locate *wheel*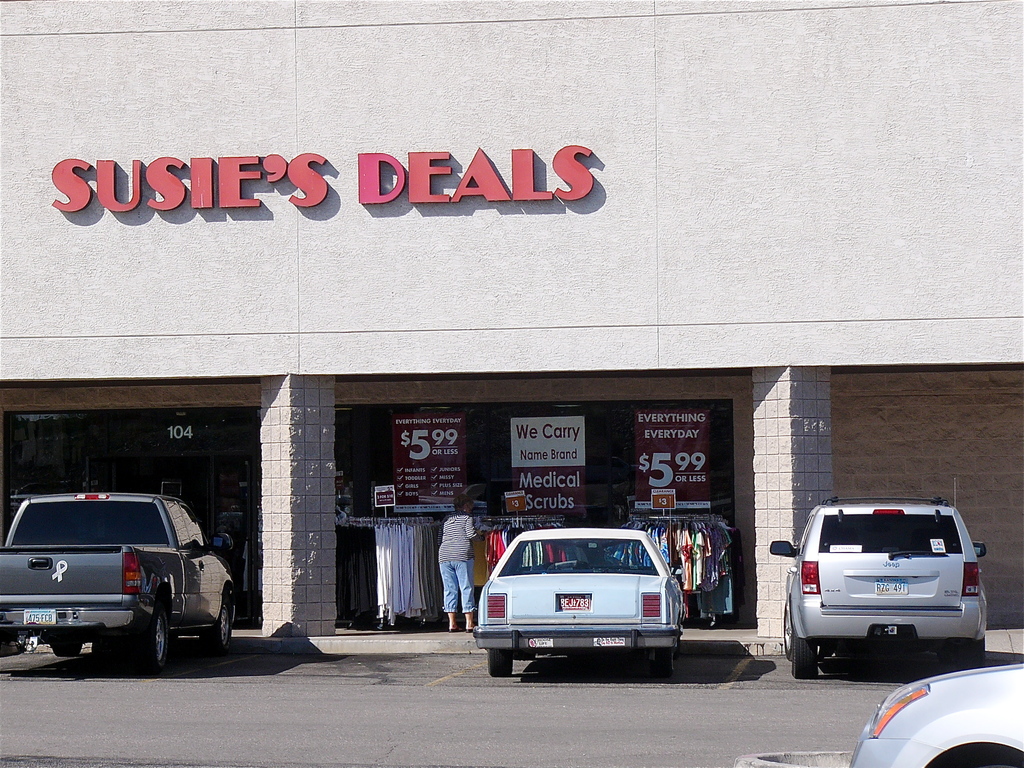
(left=127, top=596, right=175, bottom=675)
